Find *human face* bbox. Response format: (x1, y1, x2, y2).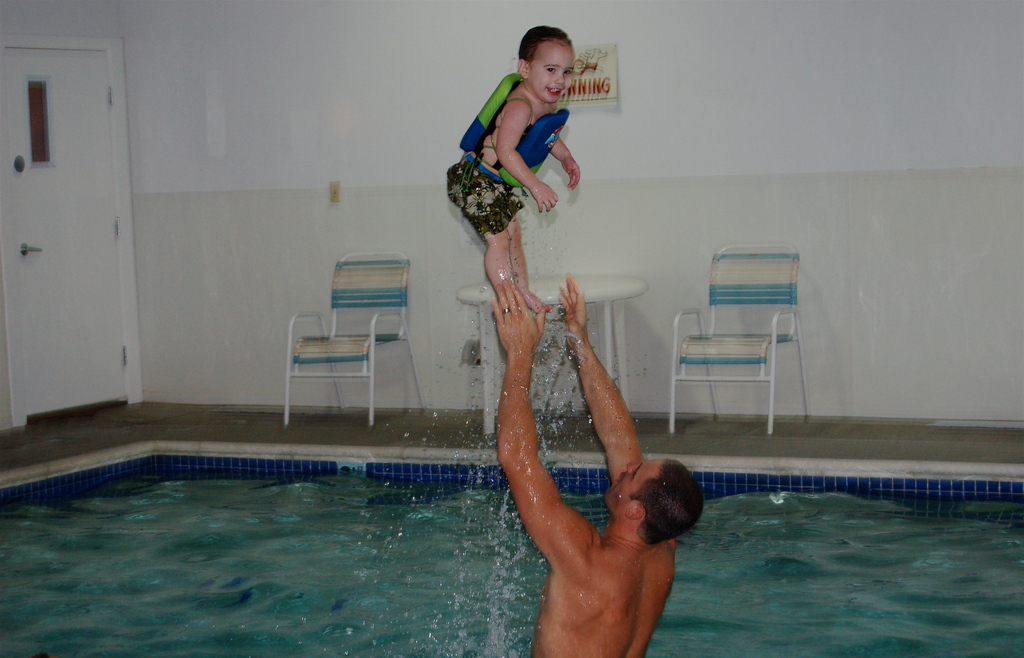
(601, 460, 661, 499).
